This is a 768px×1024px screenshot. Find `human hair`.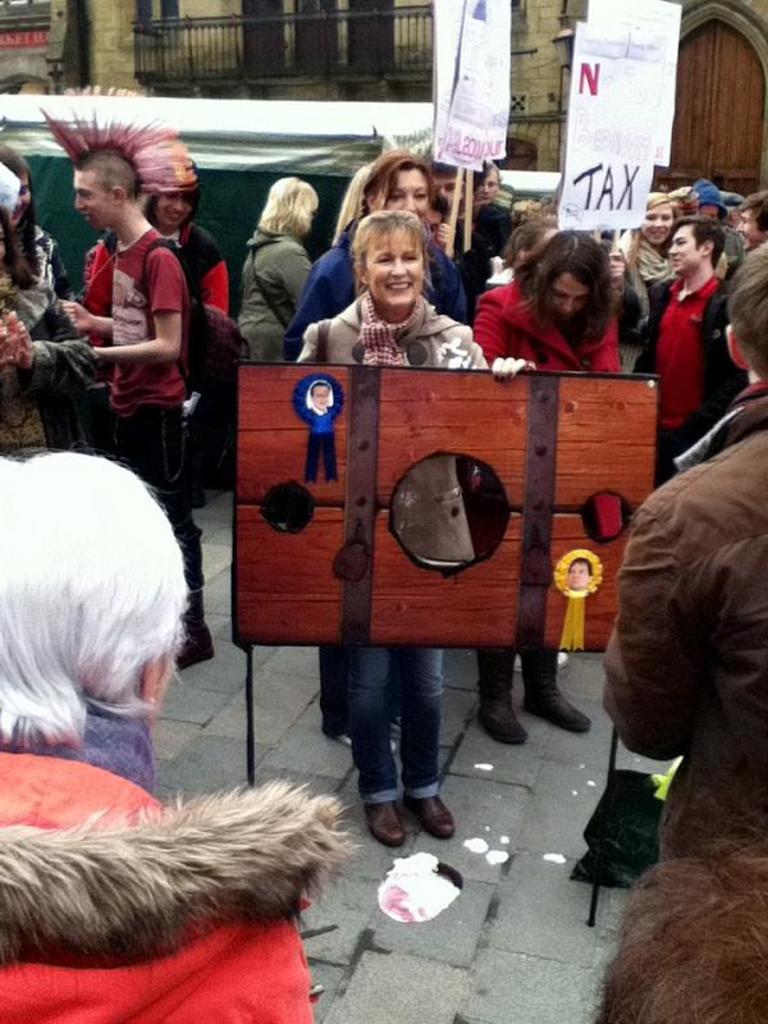
Bounding box: 645/187/667/210.
